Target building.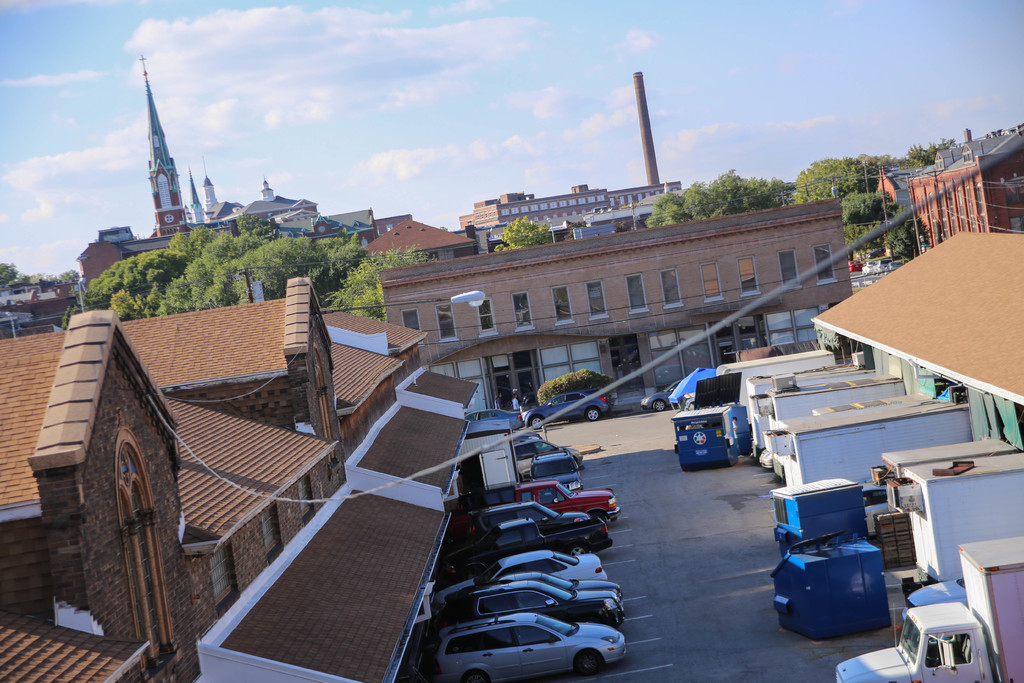
Target region: (904, 135, 1023, 250).
